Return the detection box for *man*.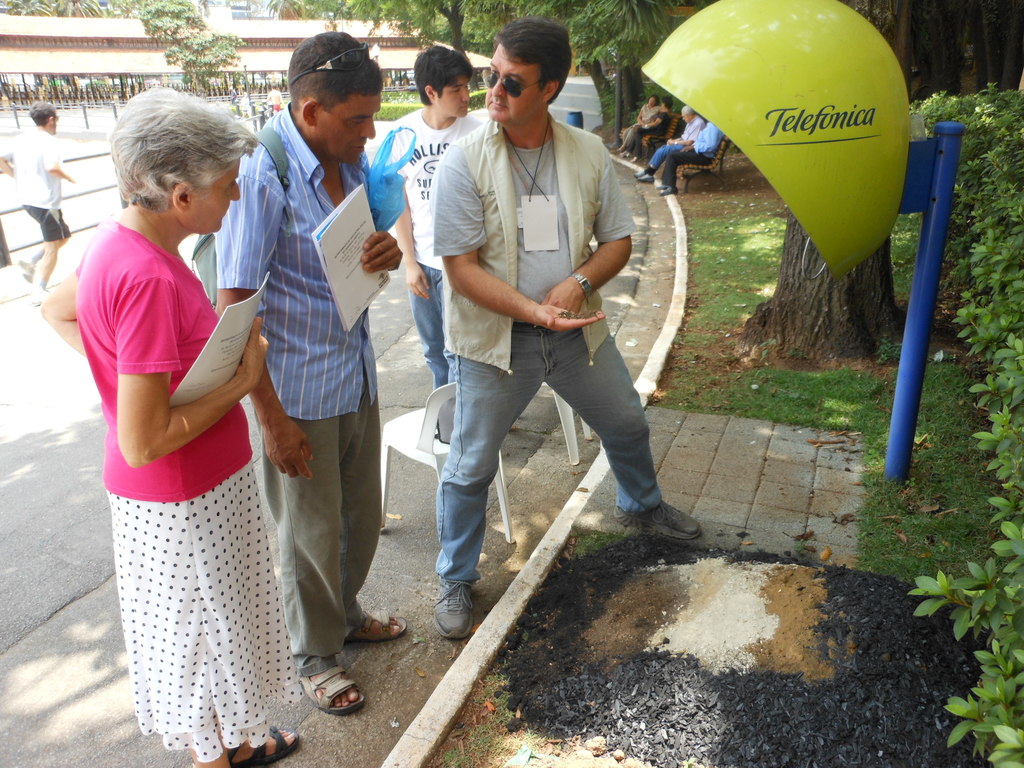
[399,53,674,564].
